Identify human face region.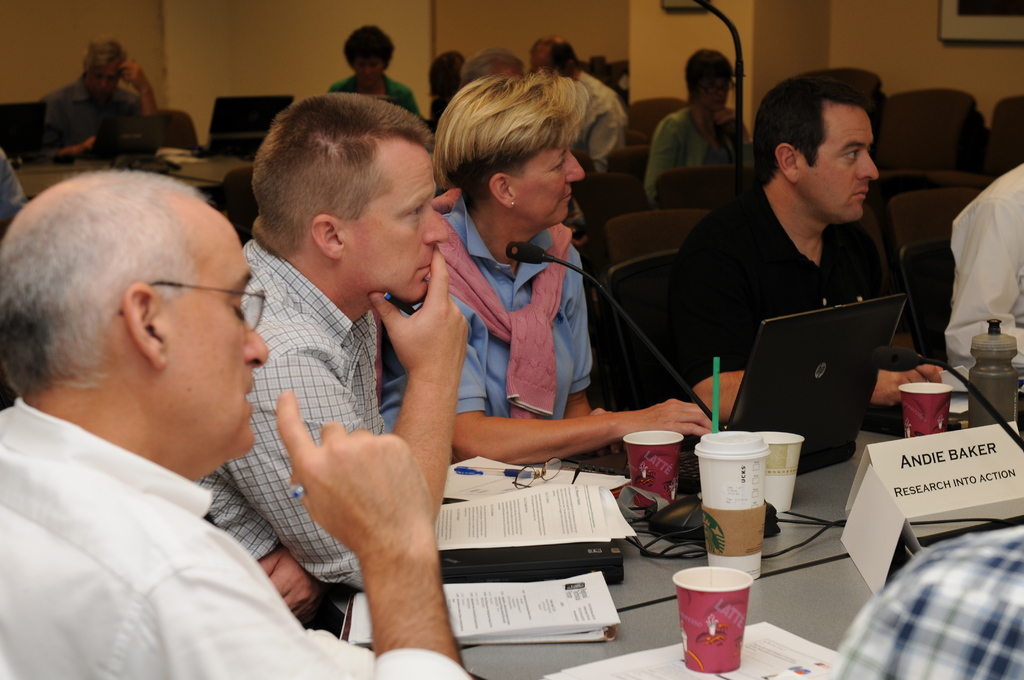
Region: pyautogui.locateOnScreen(347, 142, 452, 302).
